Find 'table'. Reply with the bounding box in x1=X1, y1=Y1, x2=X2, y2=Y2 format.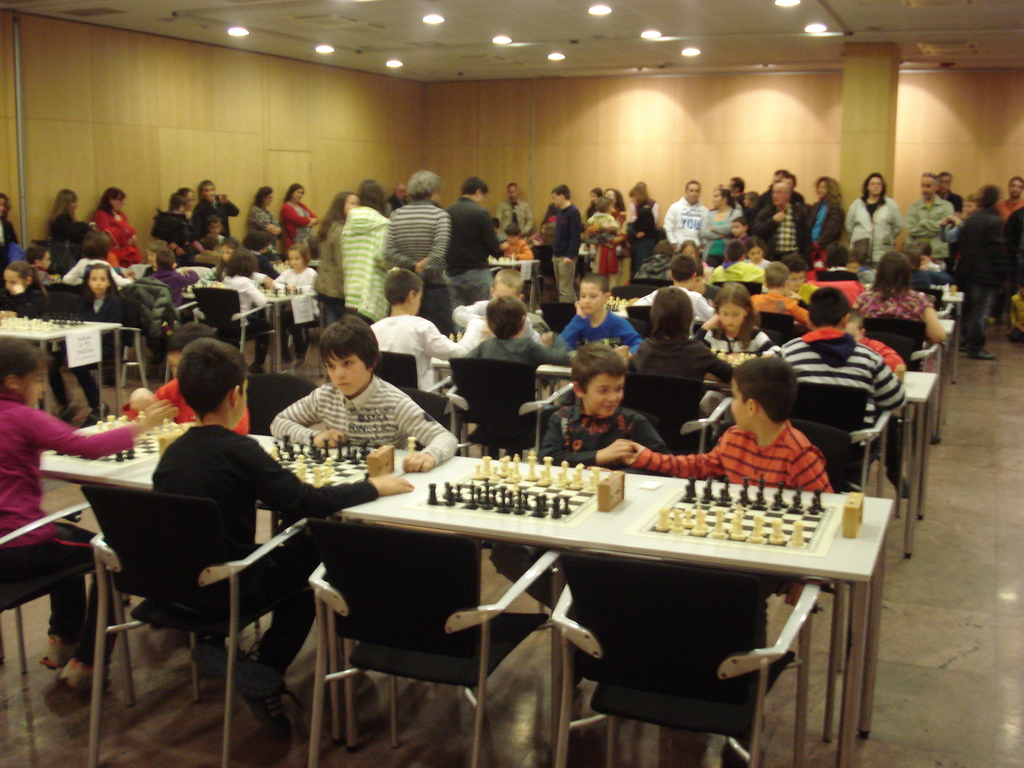
x1=695, y1=283, x2=964, y2=431.
